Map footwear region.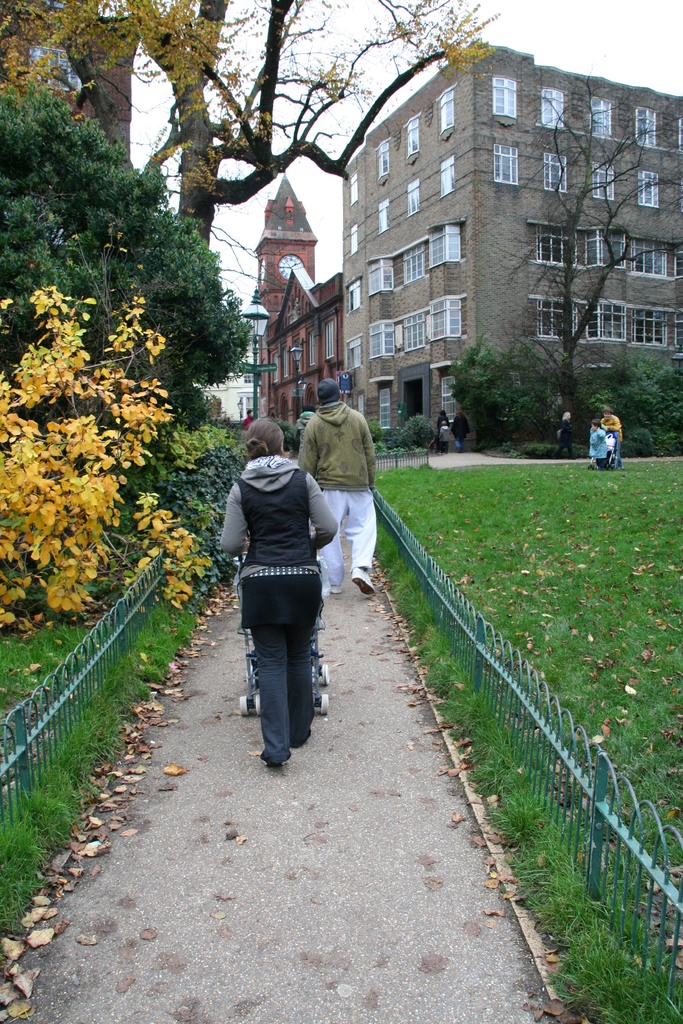
Mapped to Rect(329, 574, 337, 588).
